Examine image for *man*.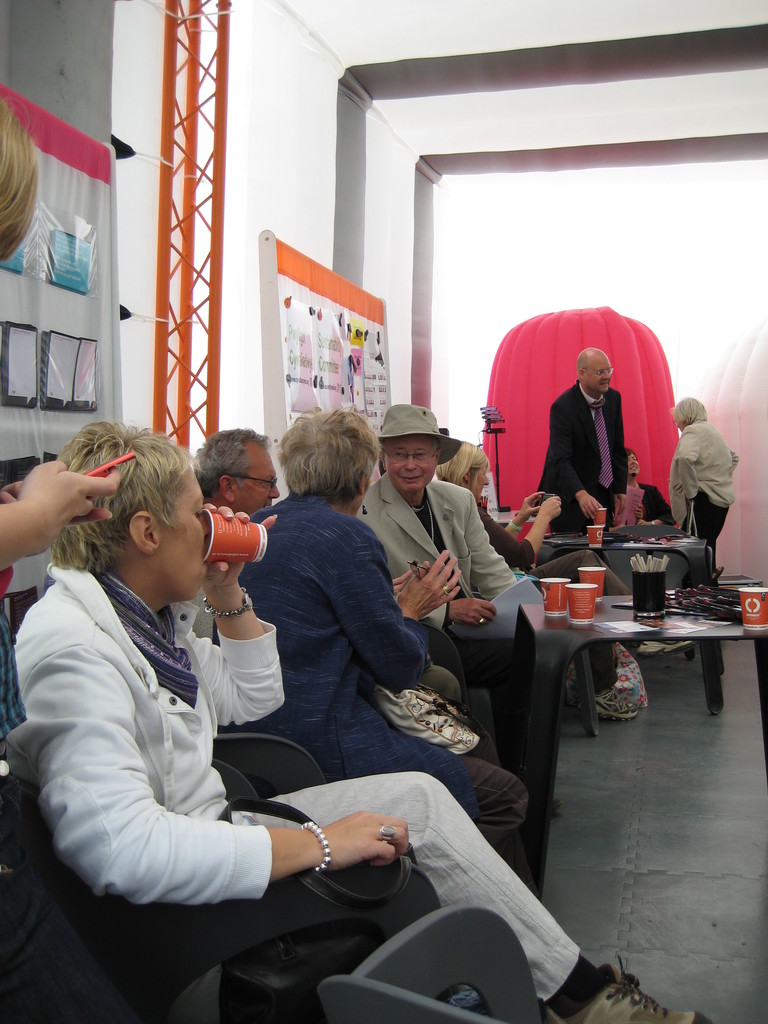
Examination result: pyautogui.locateOnScreen(359, 403, 571, 819).
